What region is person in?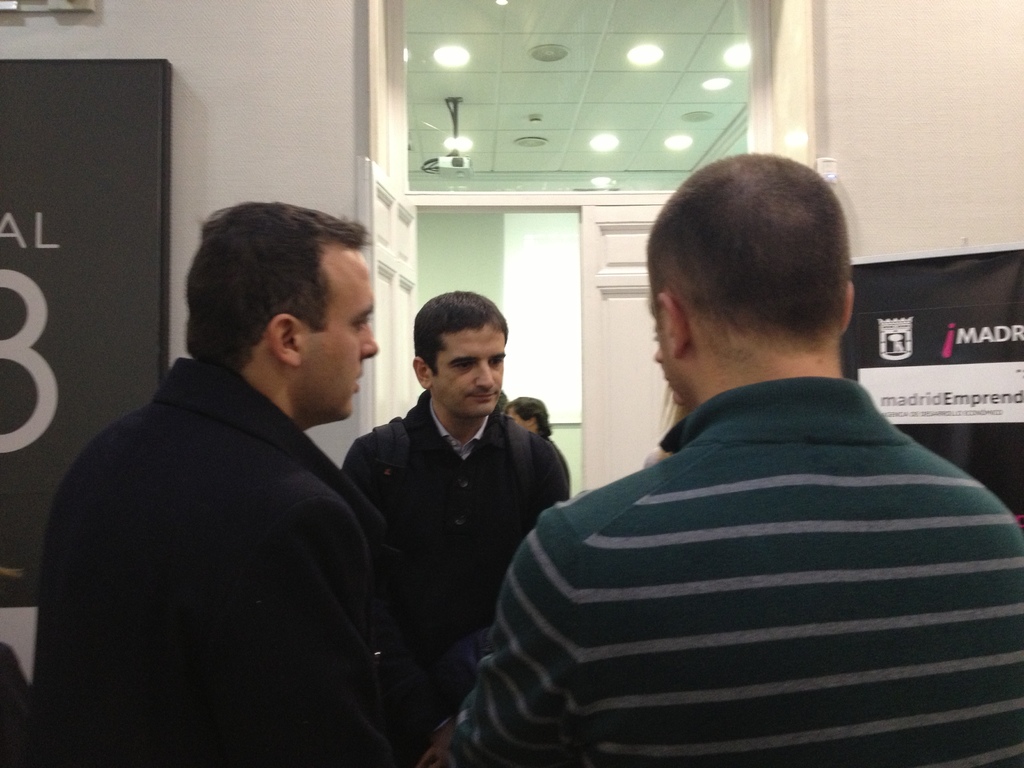
select_region(36, 196, 376, 767).
